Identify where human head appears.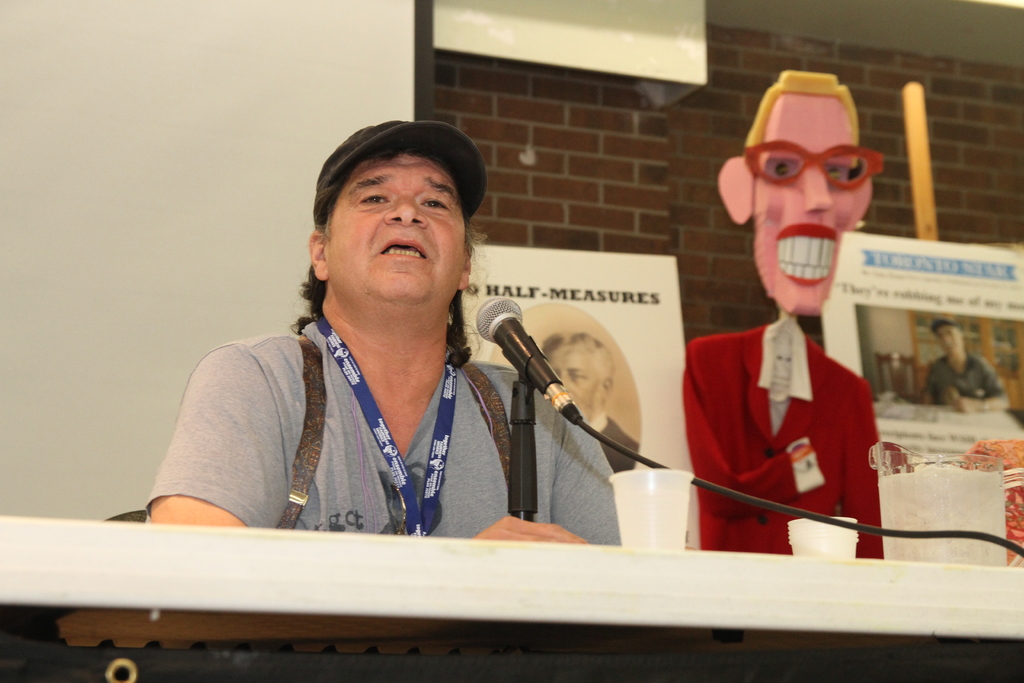
Appears at <box>712,72,875,313</box>.
